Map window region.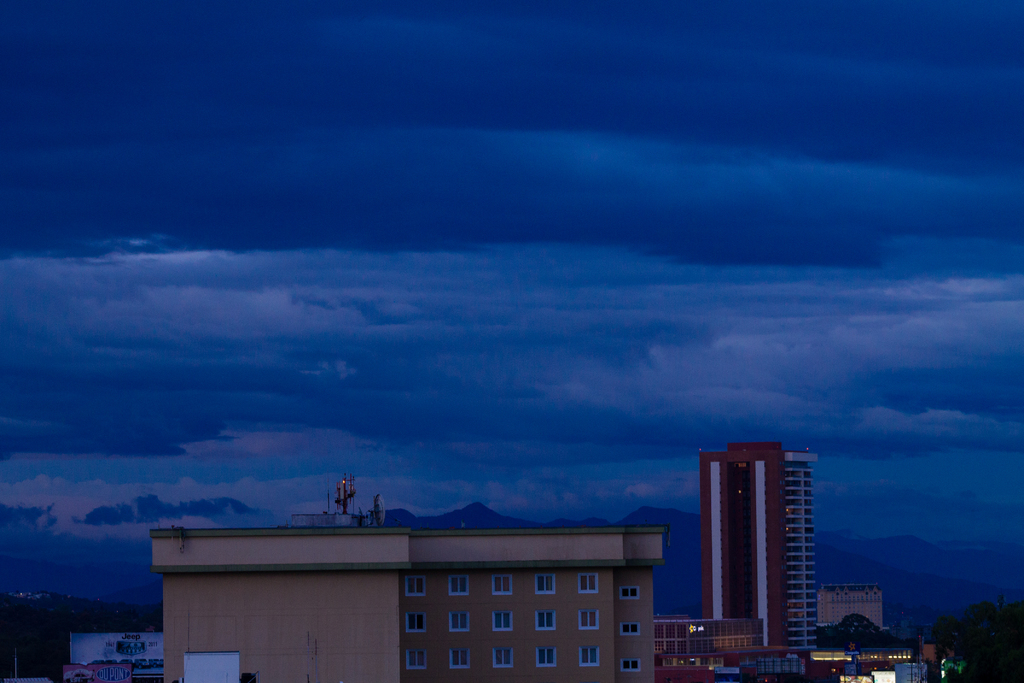
Mapped to l=403, t=647, r=424, b=672.
